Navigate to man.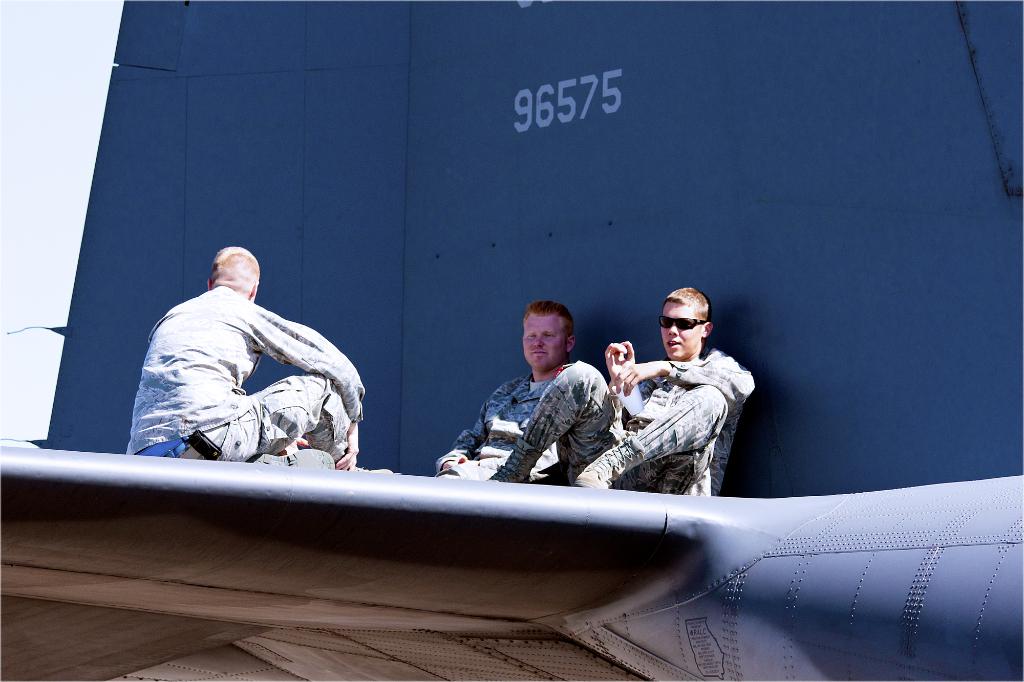
Navigation target: [left=124, top=237, right=374, bottom=473].
